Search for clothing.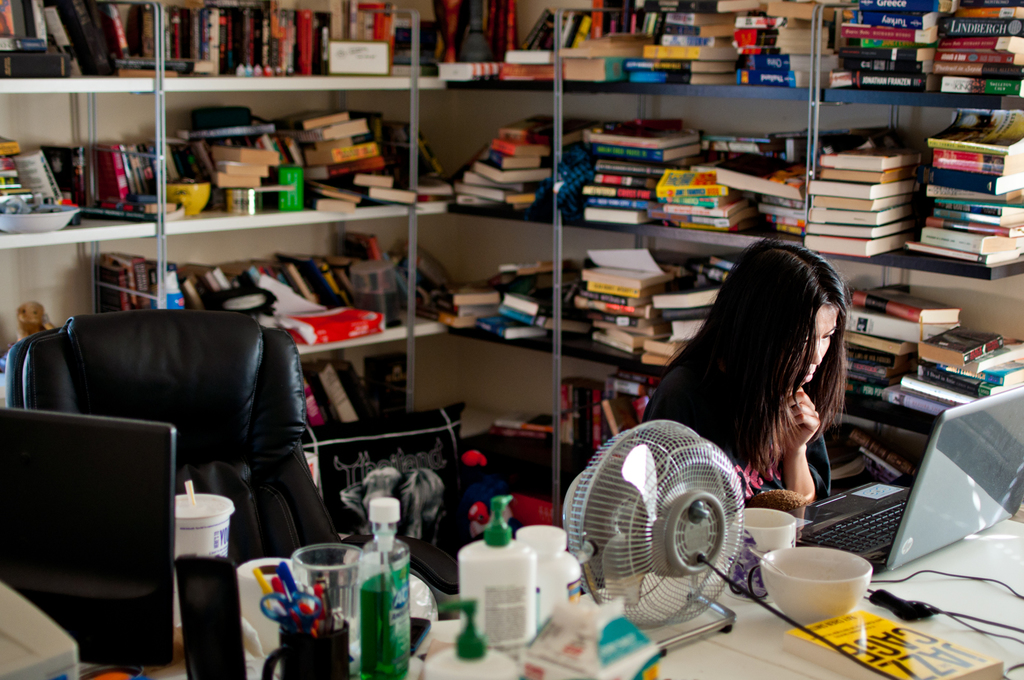
Found at [636, 363, 843, 504].
